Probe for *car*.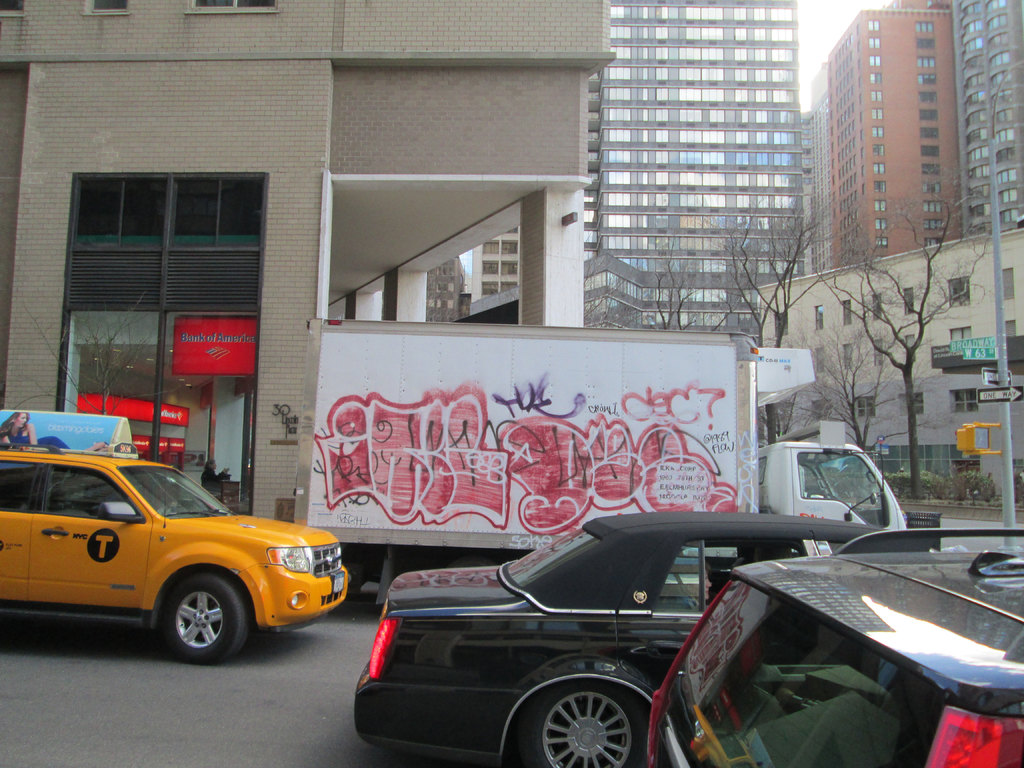
Probe result: x1=351 y1=506 x2=908 y2=766.
